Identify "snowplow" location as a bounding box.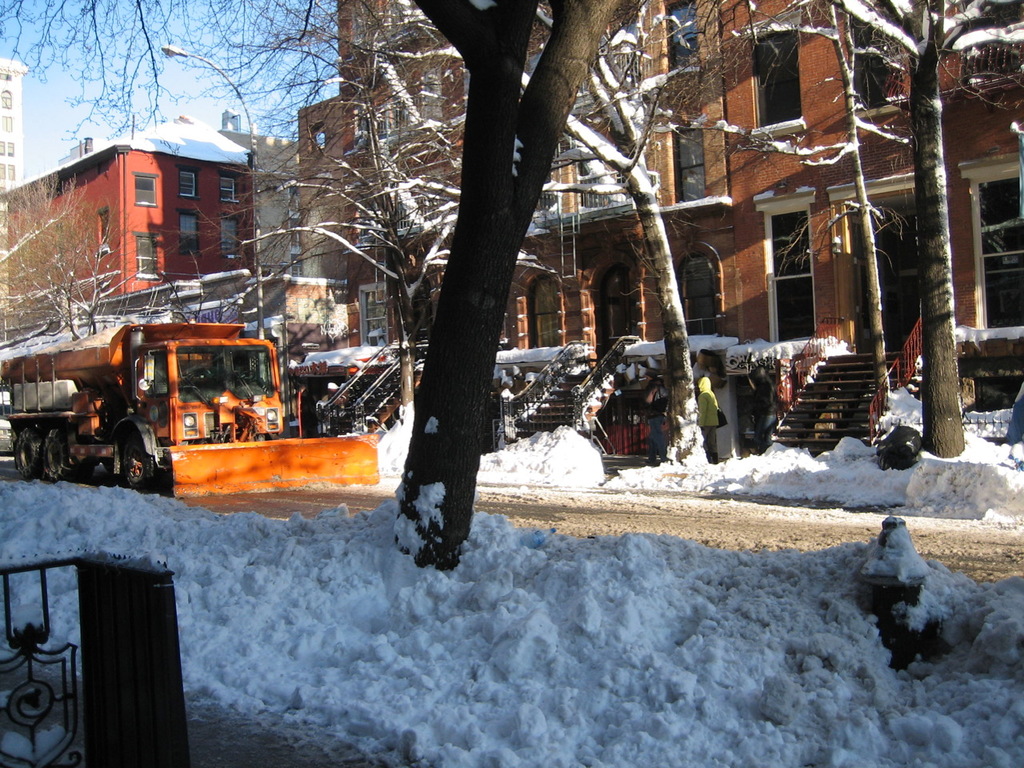
(0,318,382,498).
